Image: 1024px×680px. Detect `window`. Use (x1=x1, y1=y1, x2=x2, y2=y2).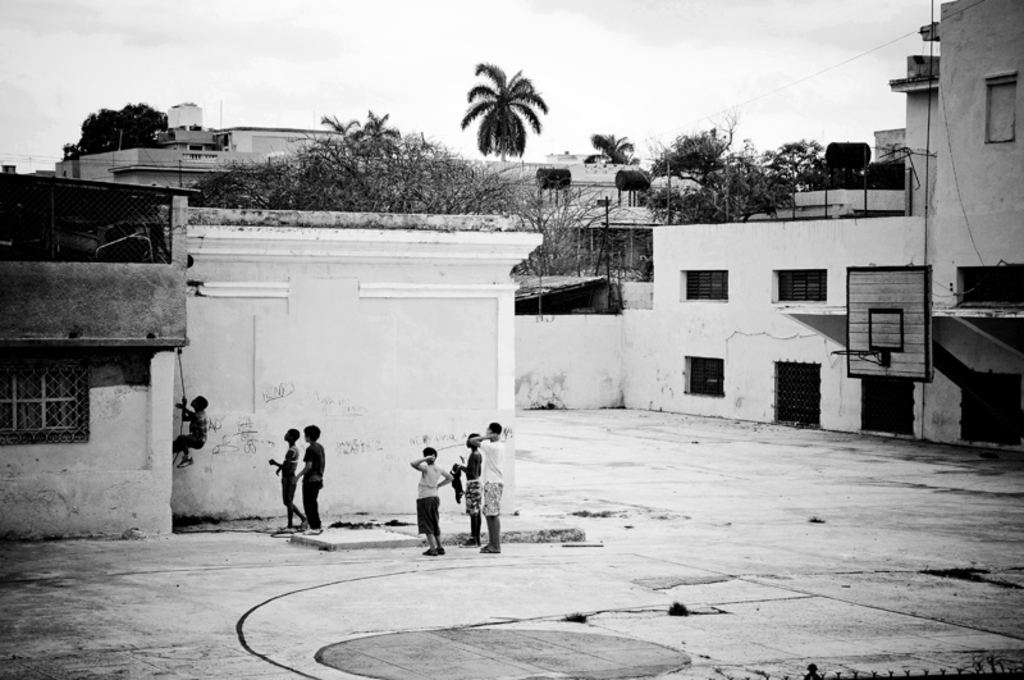
(x1=680, y1=269, x2=730, y2=305).
